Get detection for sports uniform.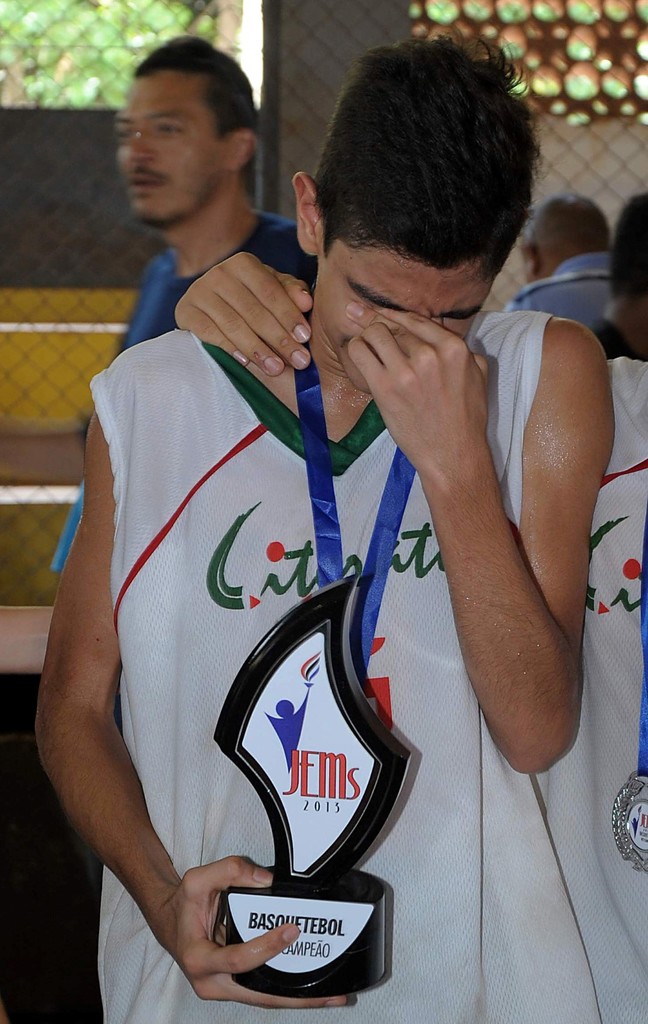
Detection: <box>115,211,297,358</box>.
